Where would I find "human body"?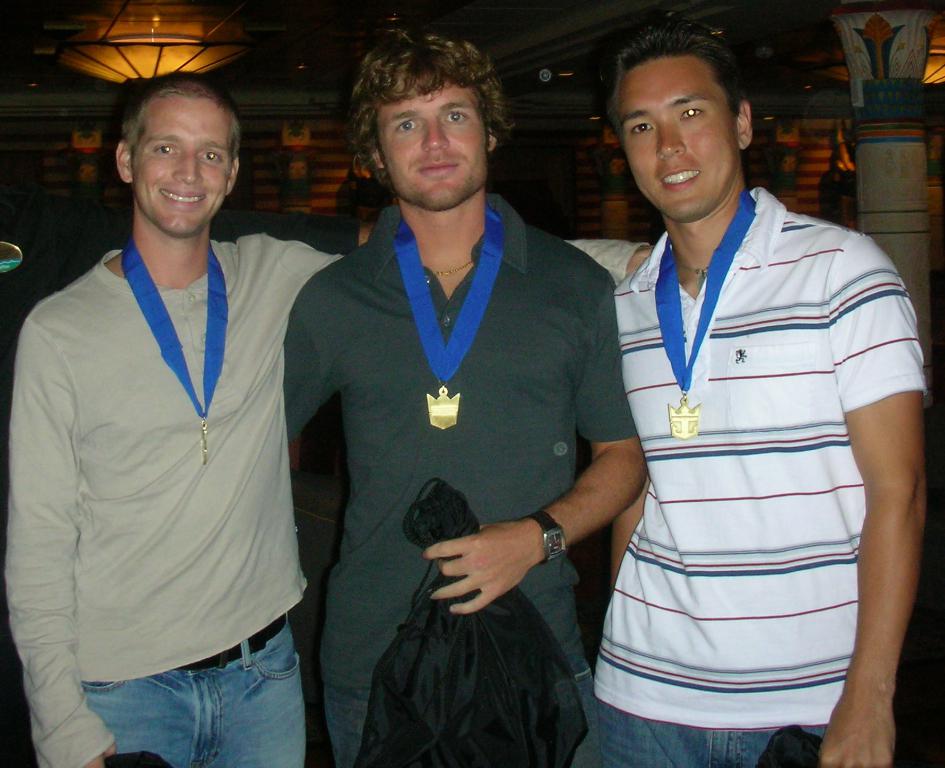
At Rect(282, 199, 649, 767).
